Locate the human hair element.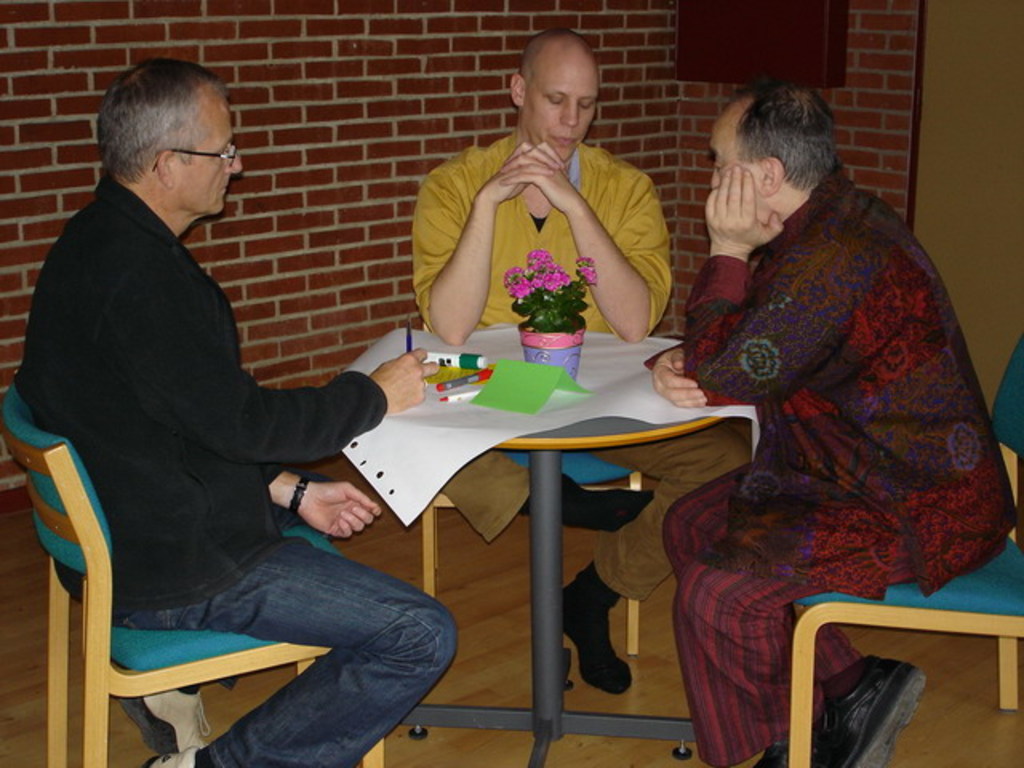
Element bbox: 731:88:835:194.
